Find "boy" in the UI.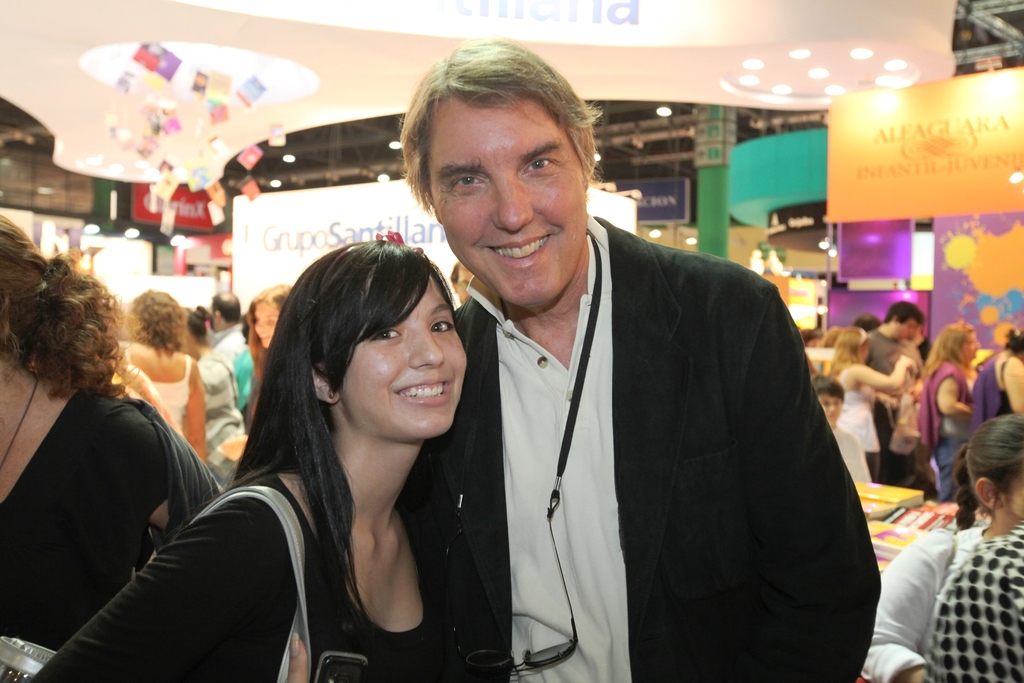
UI element at 817:369:870:483.
